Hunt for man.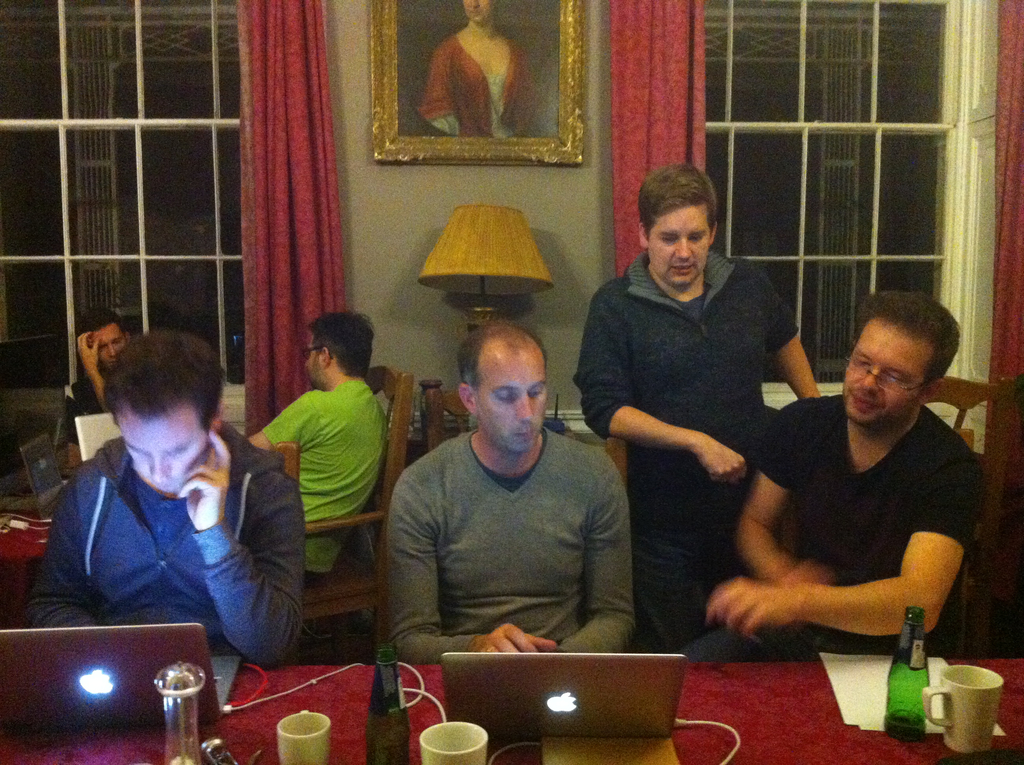
Hunted down at pyautogui.locateOnScreen(19, 328, 298, 679).
